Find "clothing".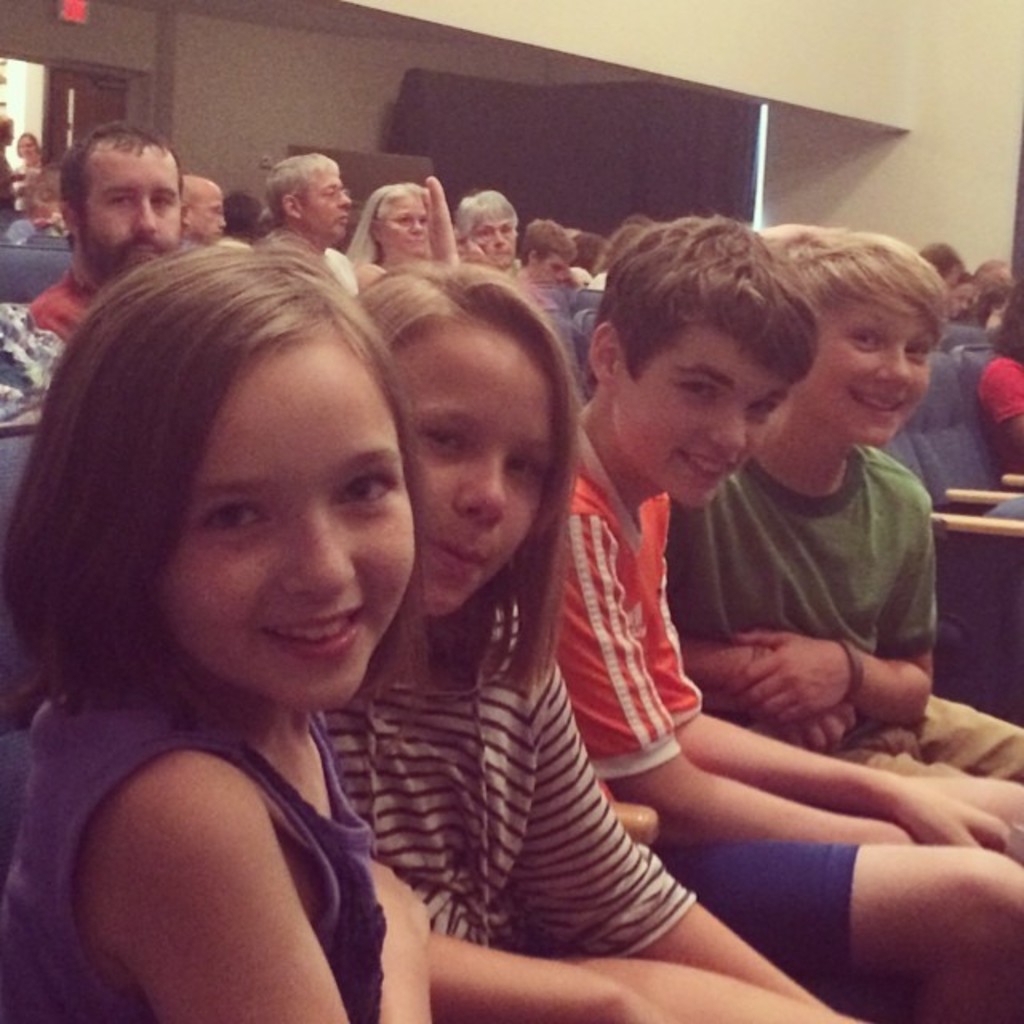
<region>3, 698, 392, 1022</region>.
